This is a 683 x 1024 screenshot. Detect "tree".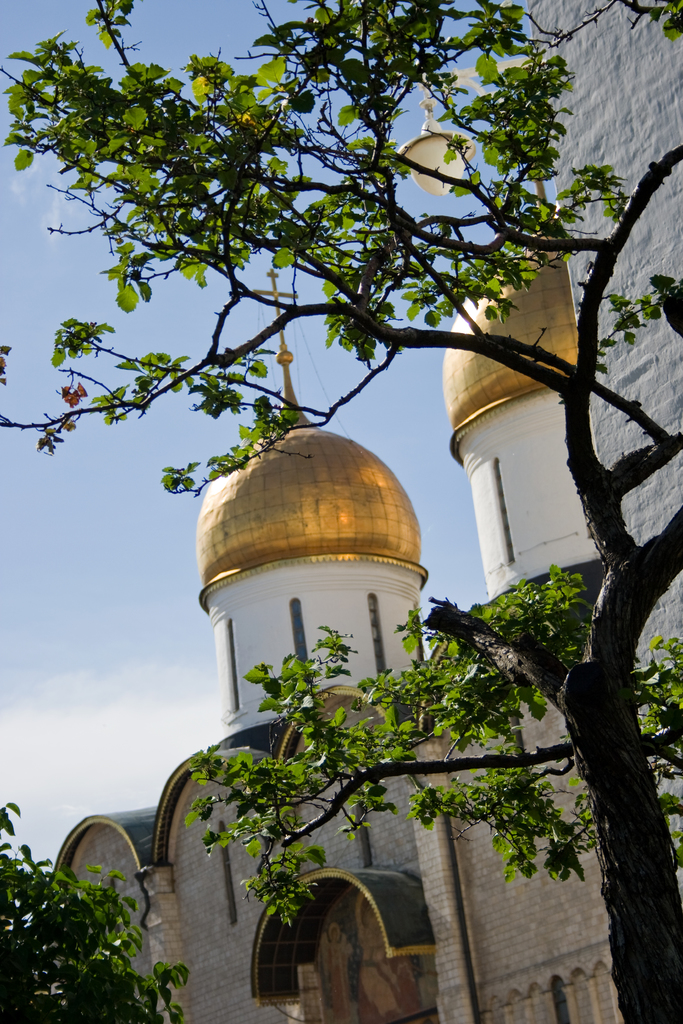
bbox=(0, 796, 190, 1023).
